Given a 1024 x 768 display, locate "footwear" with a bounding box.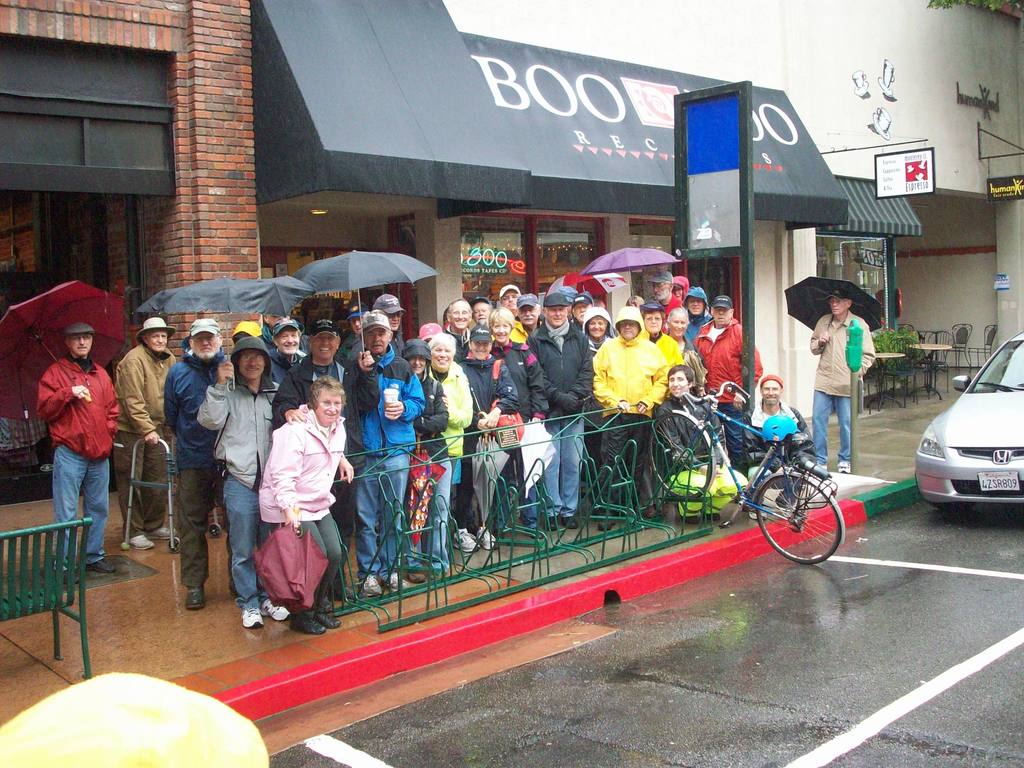
Located: rect(833, 459, 853, 474).
